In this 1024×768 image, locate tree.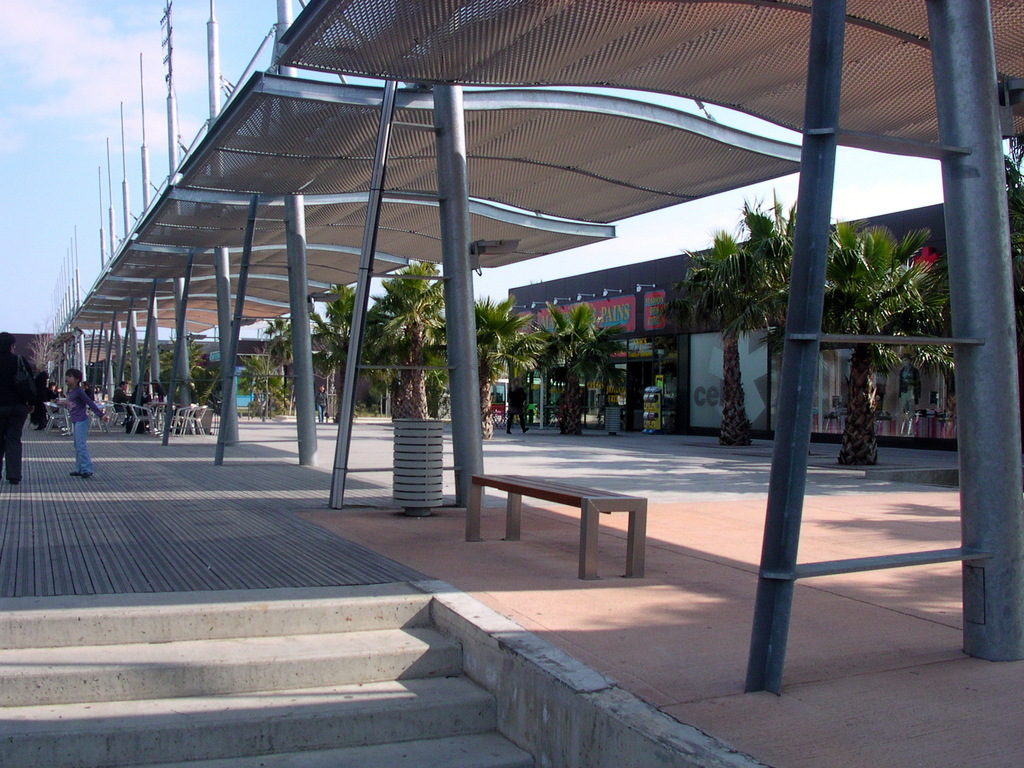
Bounding box: x1=525 y1=301 x2=628 y2=436.
